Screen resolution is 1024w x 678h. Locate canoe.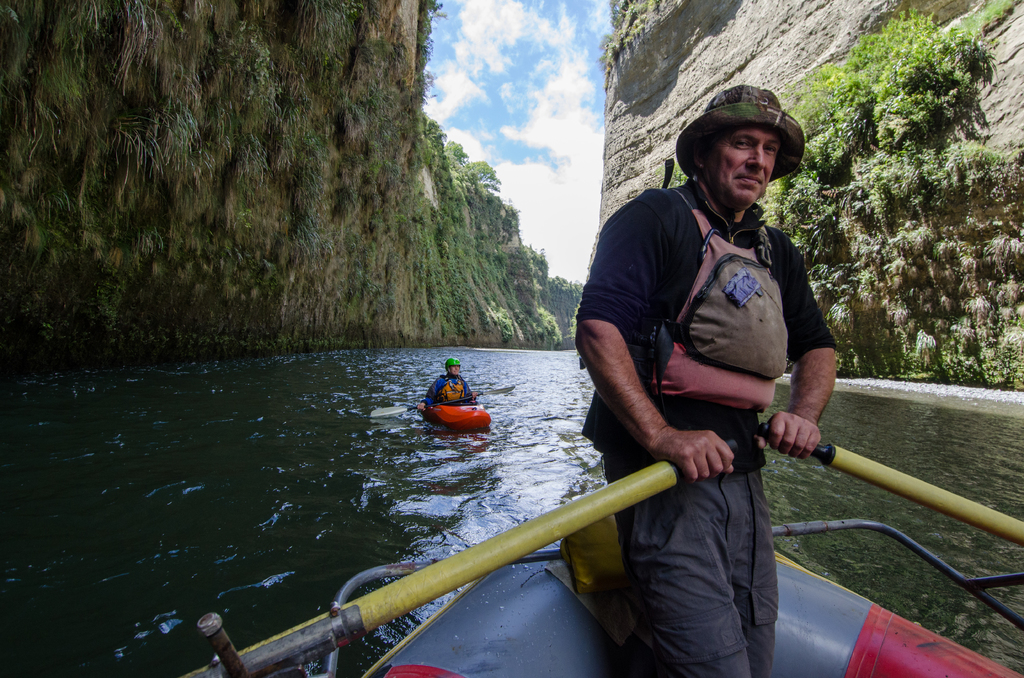
420,401,490,432.
